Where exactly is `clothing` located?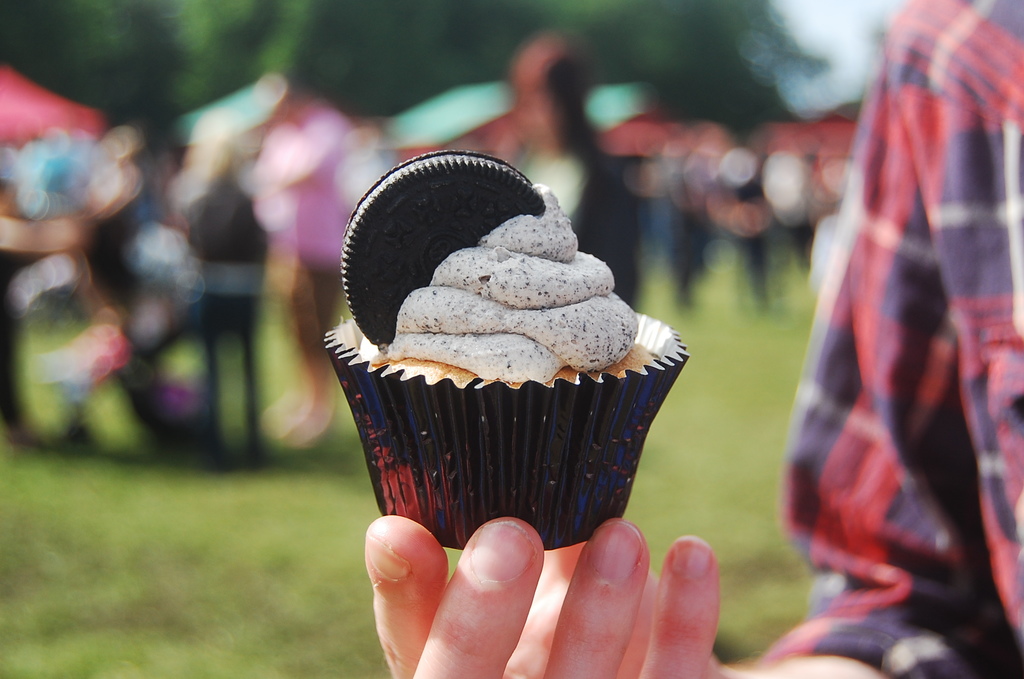
Its bounding box is bbox=(264, 120, 369, 353).
